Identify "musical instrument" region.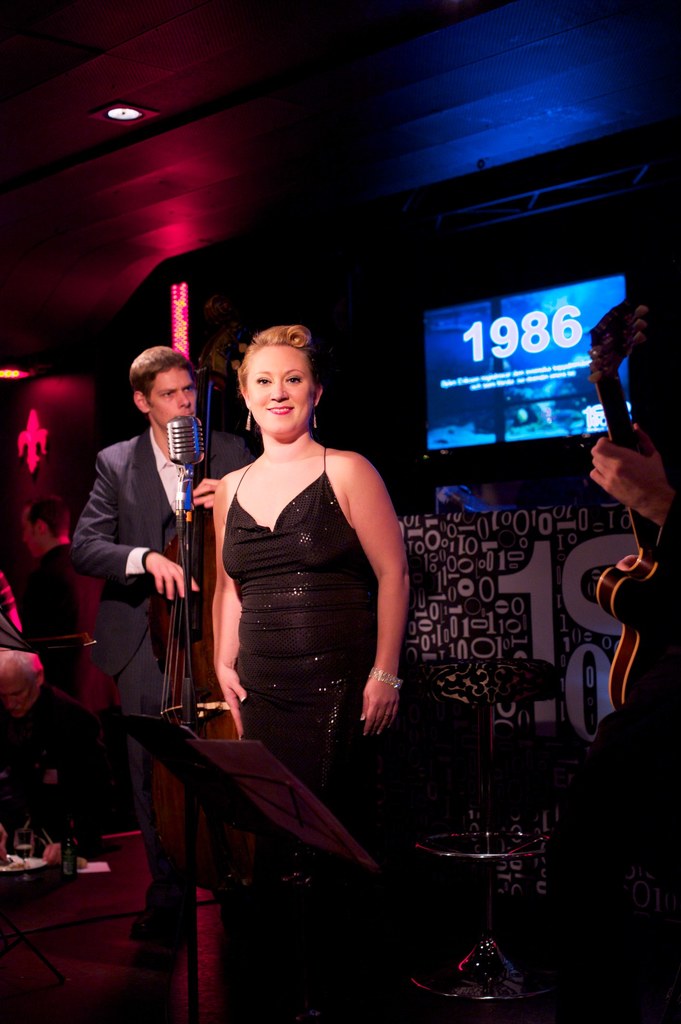
Region: left=158, top=289, right=245, bottom=886.
